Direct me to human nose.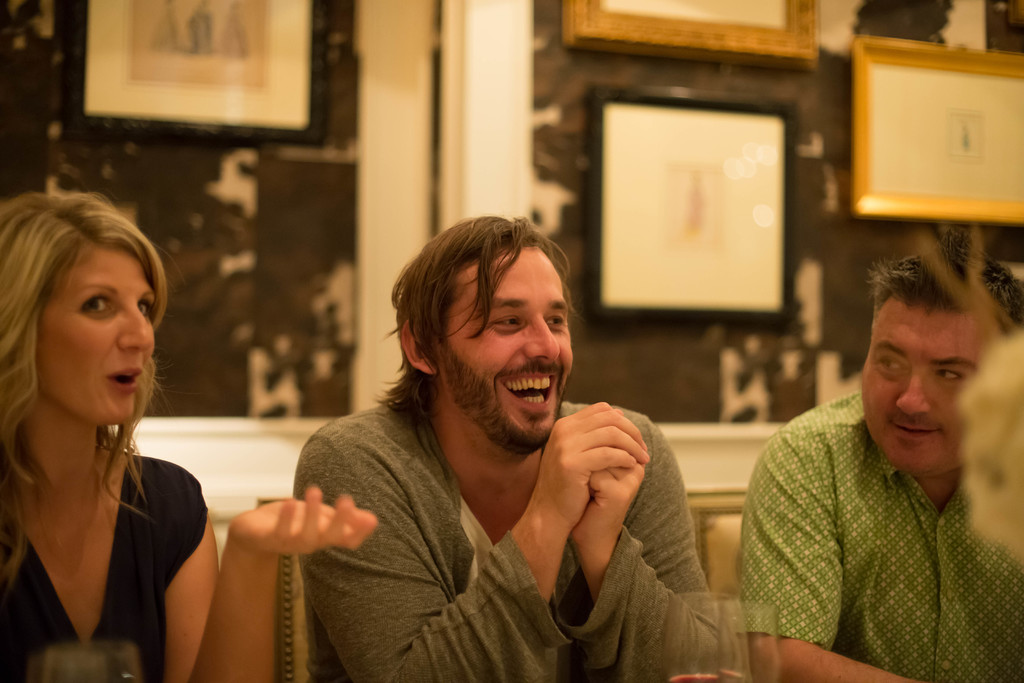
Direction: (899,372,929,416).
